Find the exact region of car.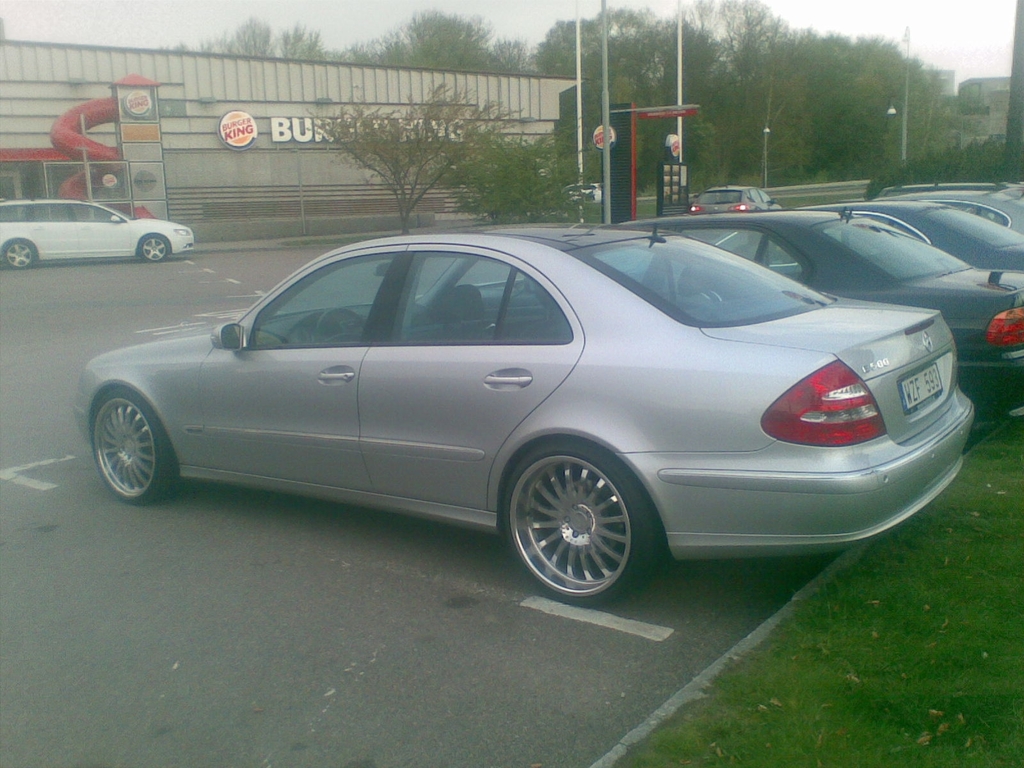
Exact region: [left=555, top=180, right=612, bottom=206].
